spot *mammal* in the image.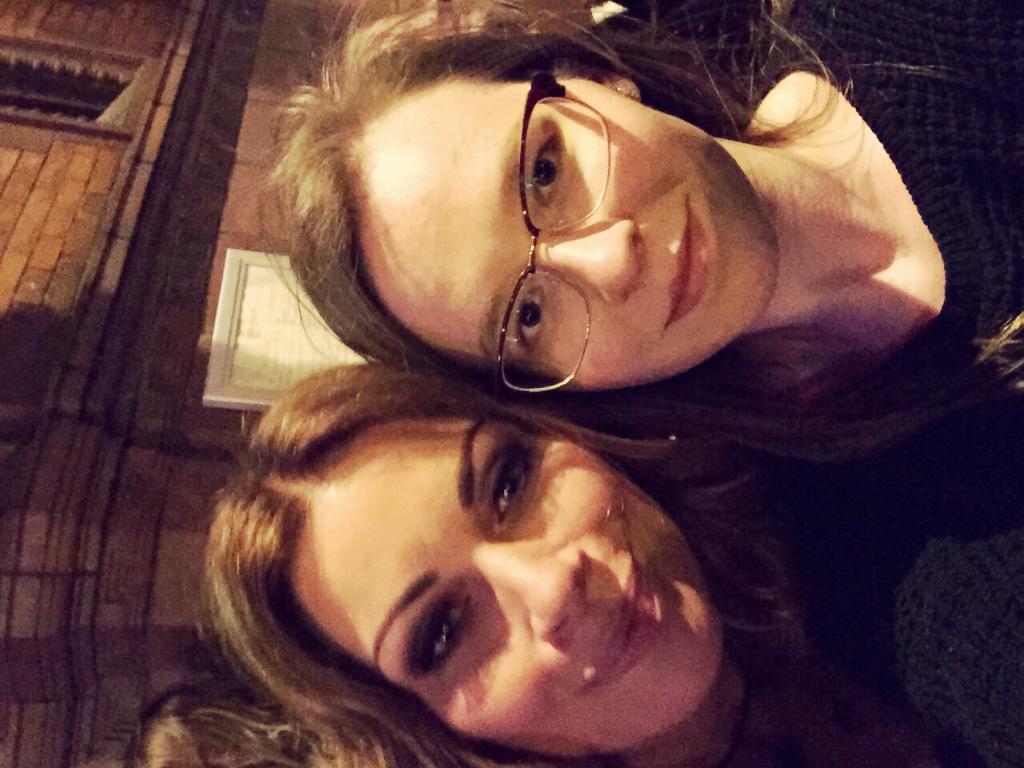
*mammal* found at bbox=(233, 2, 1023, 440).
